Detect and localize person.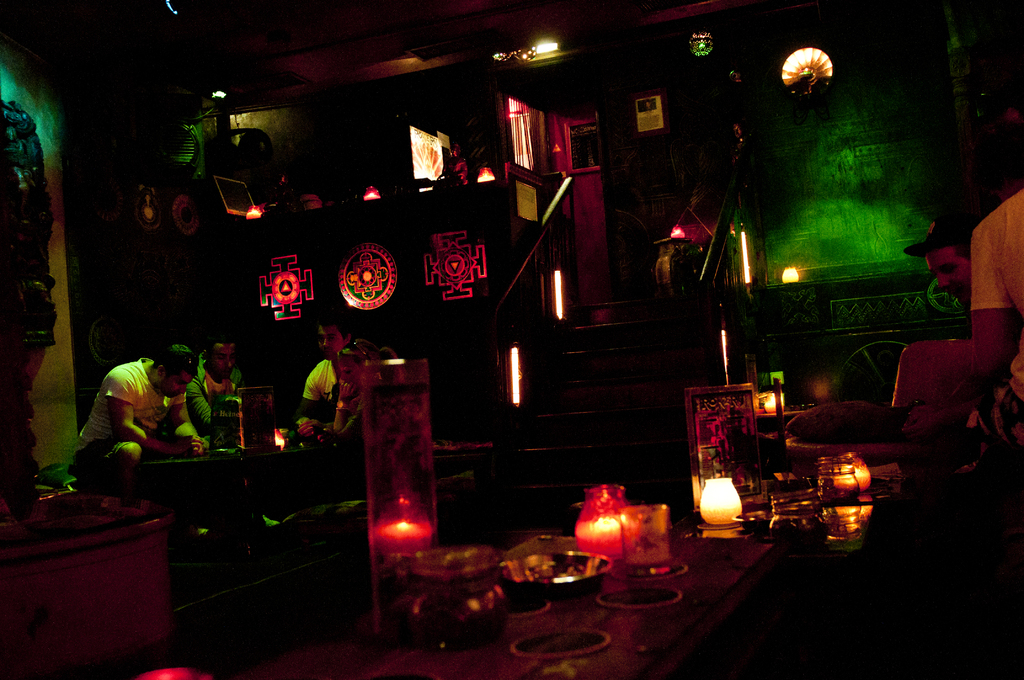
Localized at 71:339:204:498.
